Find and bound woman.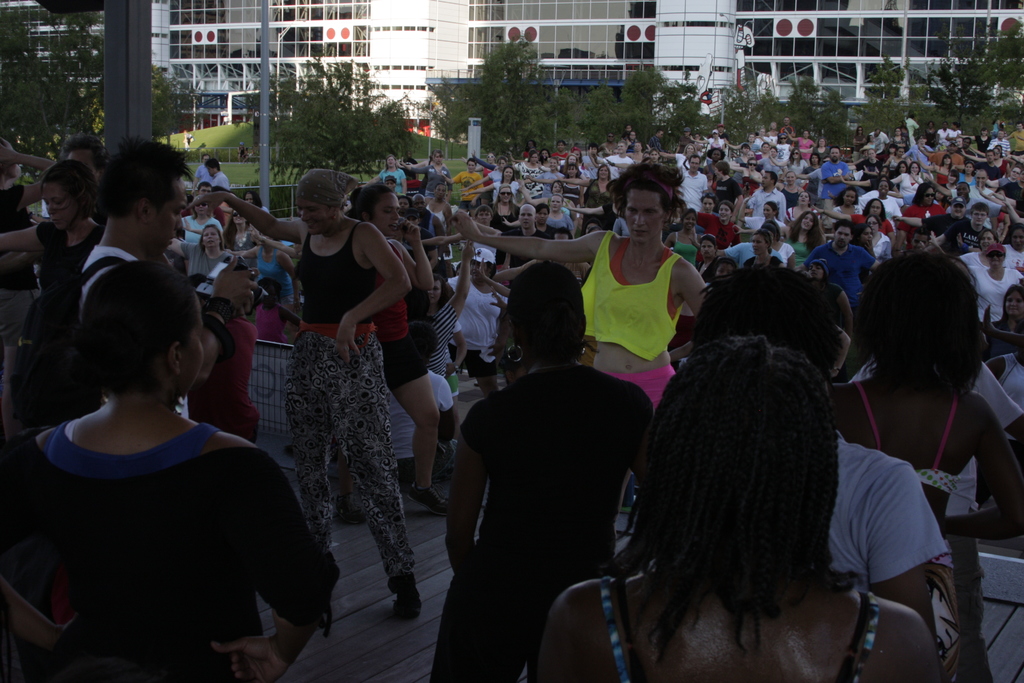
Bound: bbox=[894, 162, 925, 200].
